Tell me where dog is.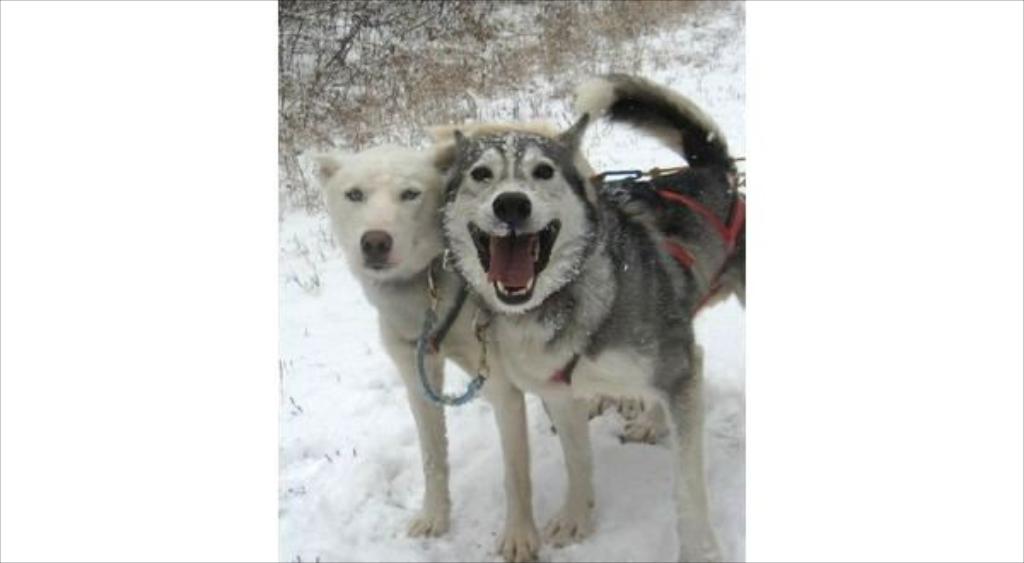
dog is at BBox(311, 143, 669, 539).
